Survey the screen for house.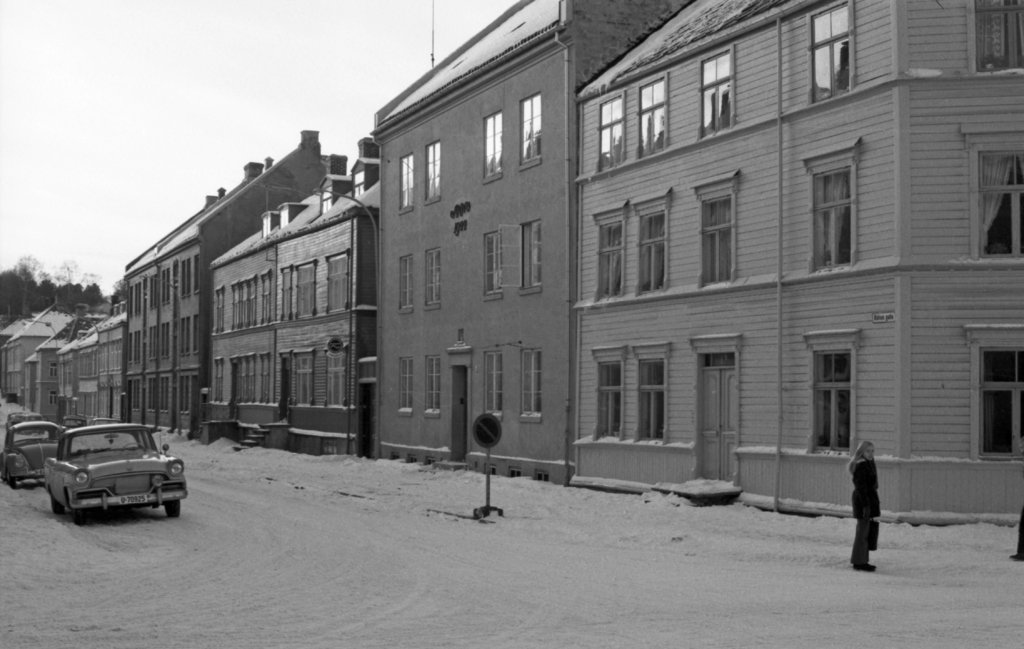
Survey found: box(383, 2, 691, 499).
